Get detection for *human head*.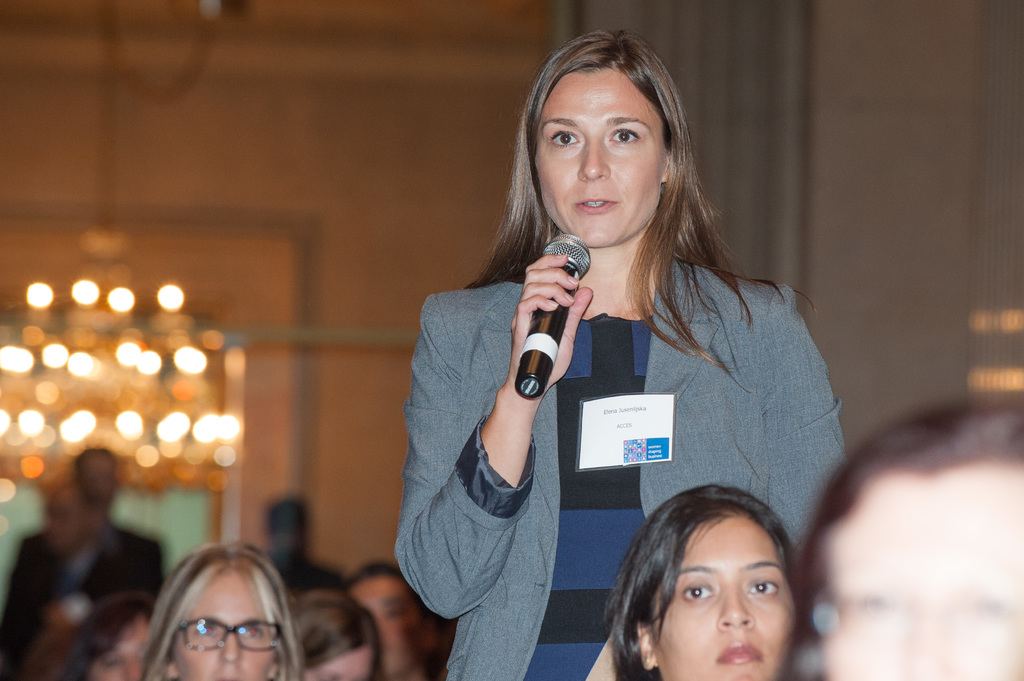
Detection: (left=520, top=29, right=676, bottom=247).
